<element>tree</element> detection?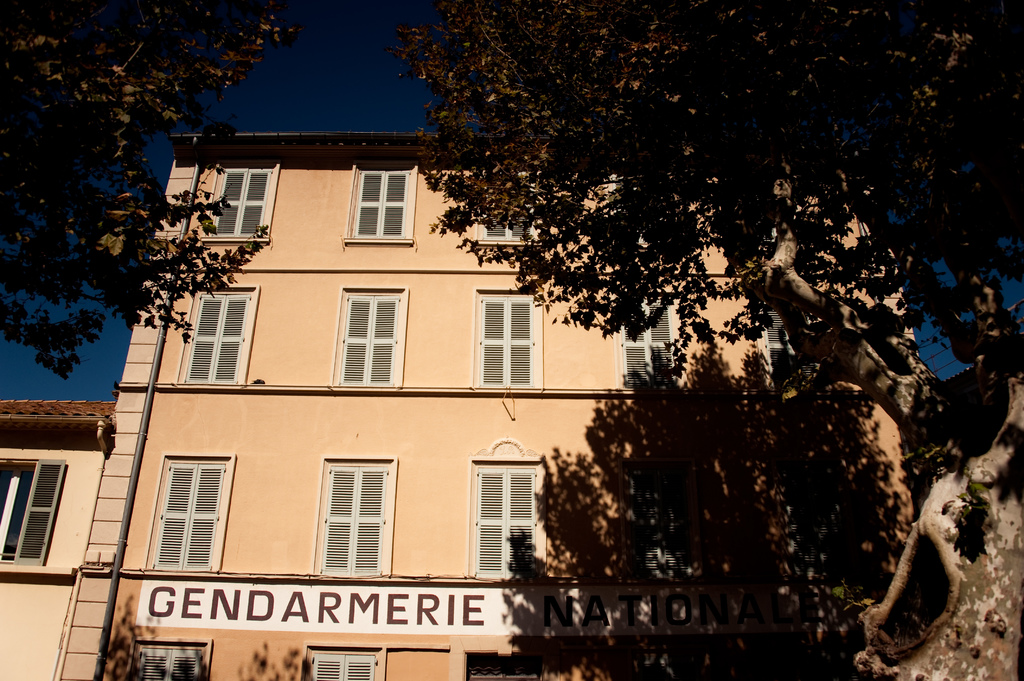
pyautogui.locateOnScreen(0, 0, 1023, 381)
